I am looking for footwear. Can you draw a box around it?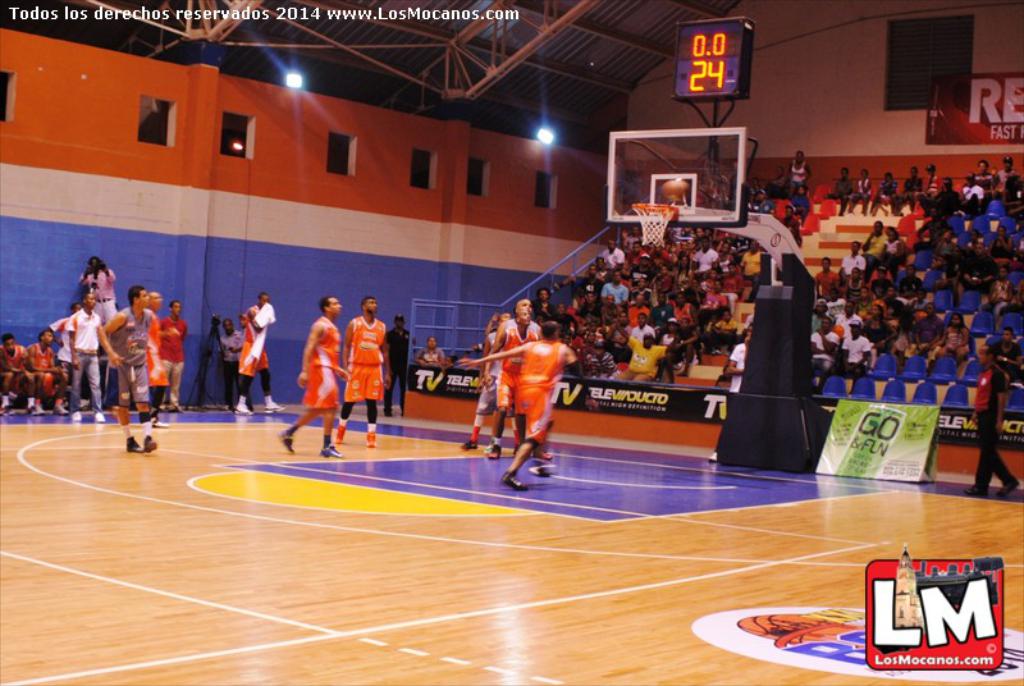
Sure, the bounding box is pyautogui.locateOnScreen(127, 438, 145, 452).
